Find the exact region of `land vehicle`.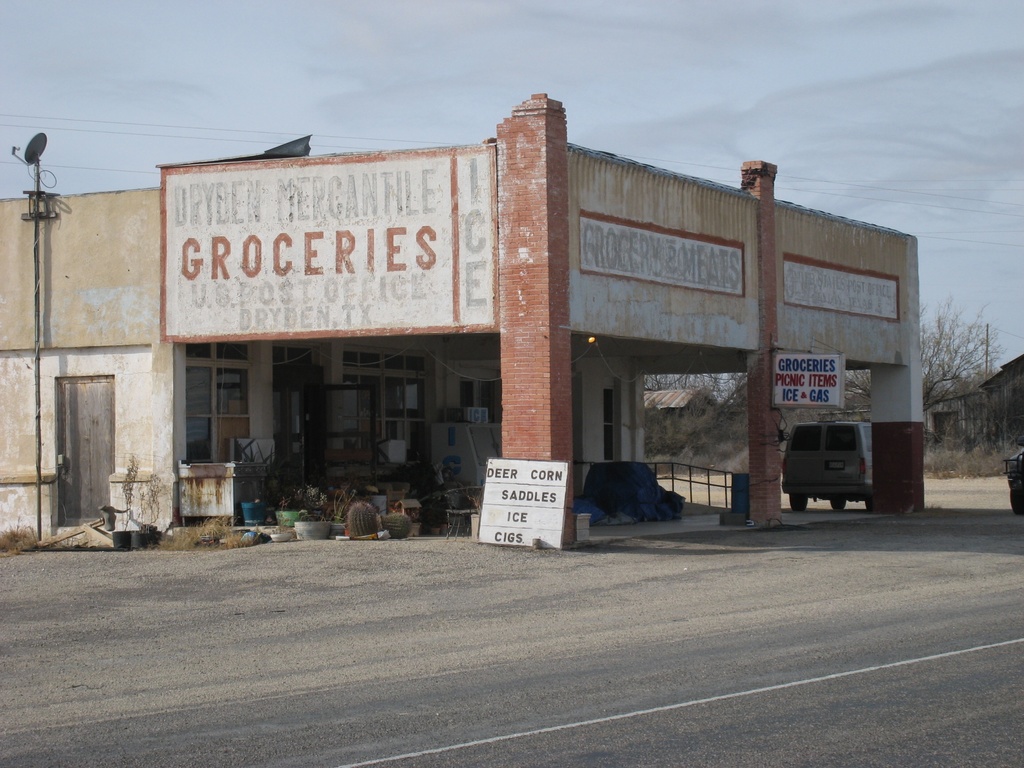
Exact region: 781/404/901/500.
